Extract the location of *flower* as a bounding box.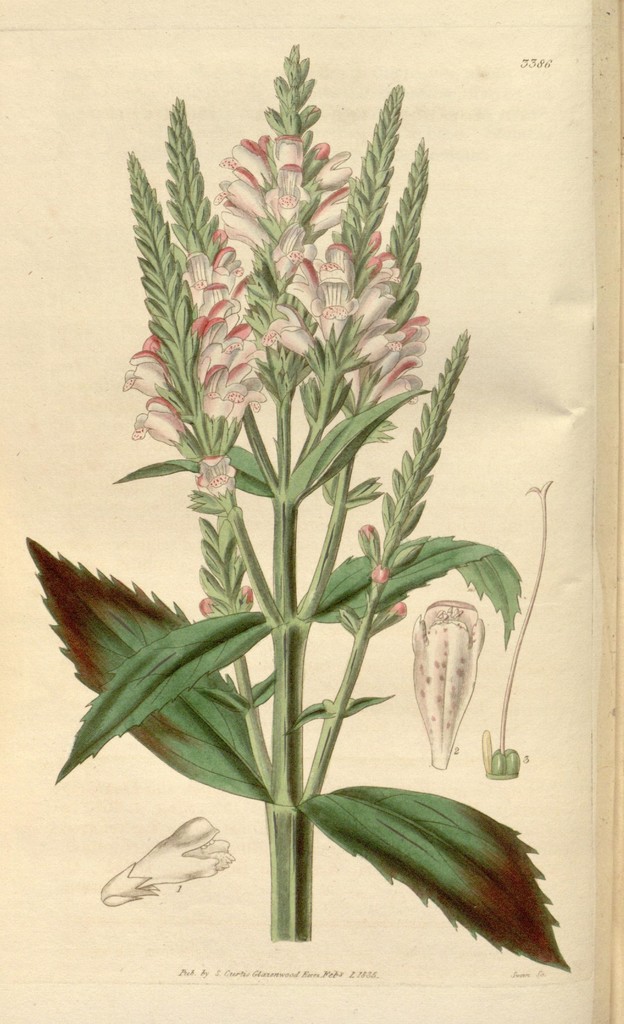
x1=192 y1=447 x2=236 y2=495.
